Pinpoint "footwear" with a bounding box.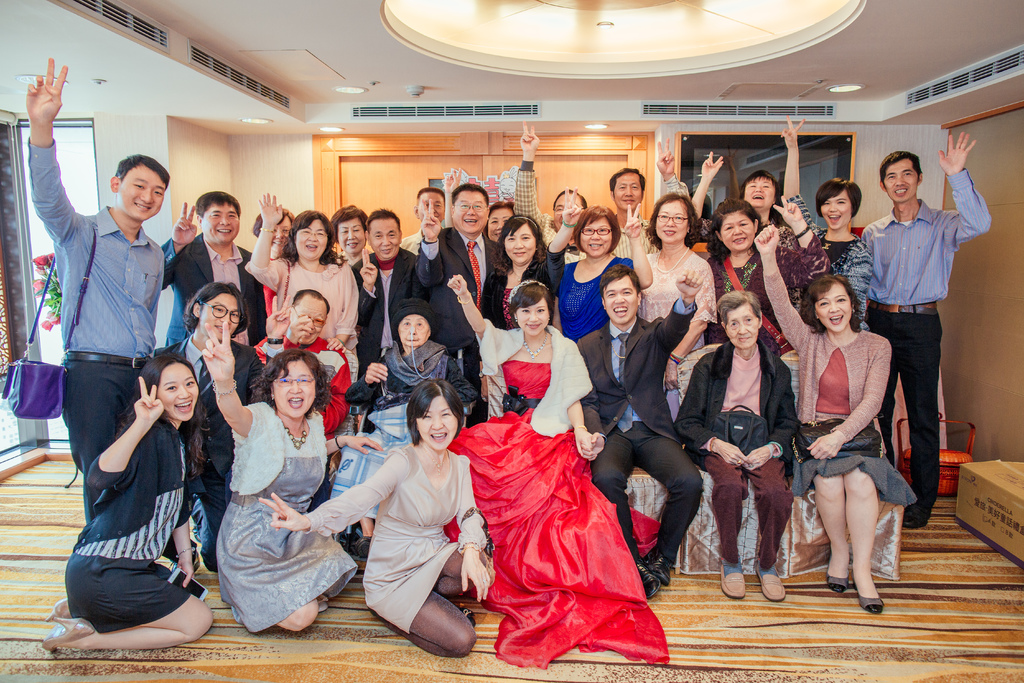
(left=39, top=609, right=99, bottom=658).
